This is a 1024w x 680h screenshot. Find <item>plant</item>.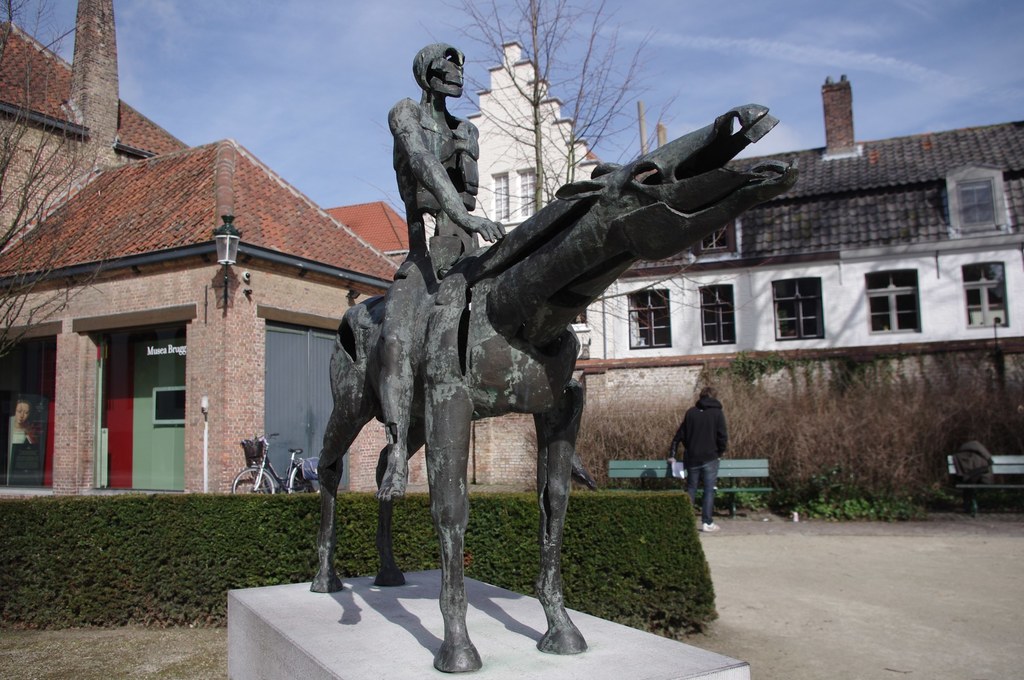
Bounding box: (left=0, top=495, right=717, bottom=629).
